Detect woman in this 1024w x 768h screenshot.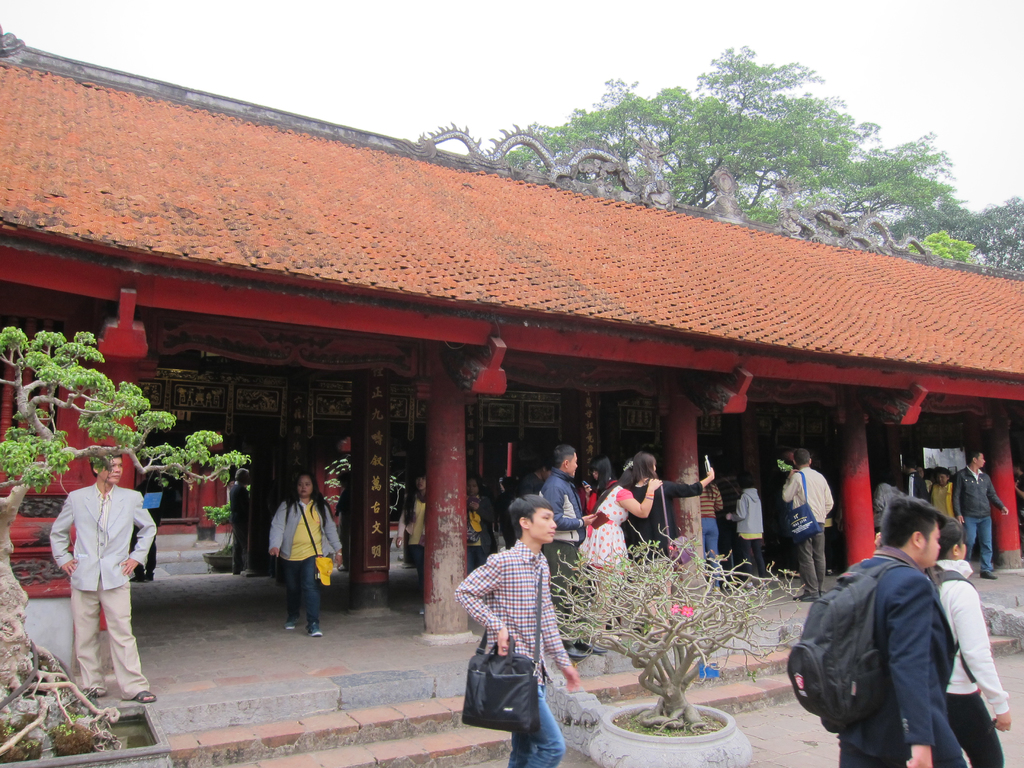
Detection: crop(916, 516, 1014, 767).
